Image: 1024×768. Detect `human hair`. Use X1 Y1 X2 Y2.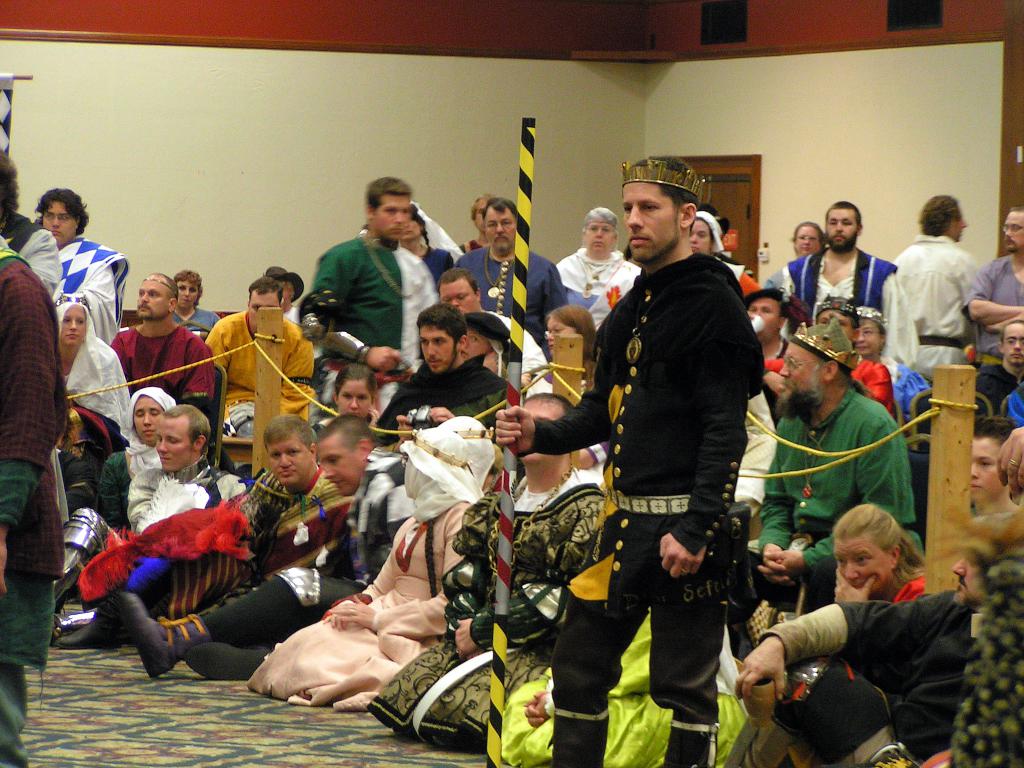
836 501 902 553.
